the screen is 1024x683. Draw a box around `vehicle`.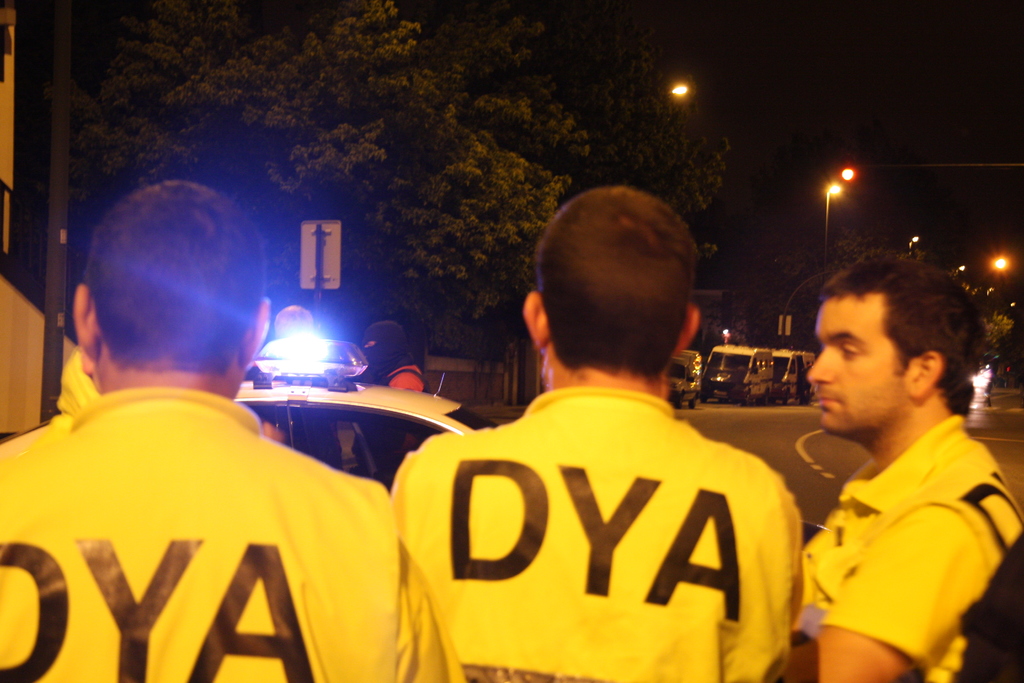
region(227, 375, 495, 492).
